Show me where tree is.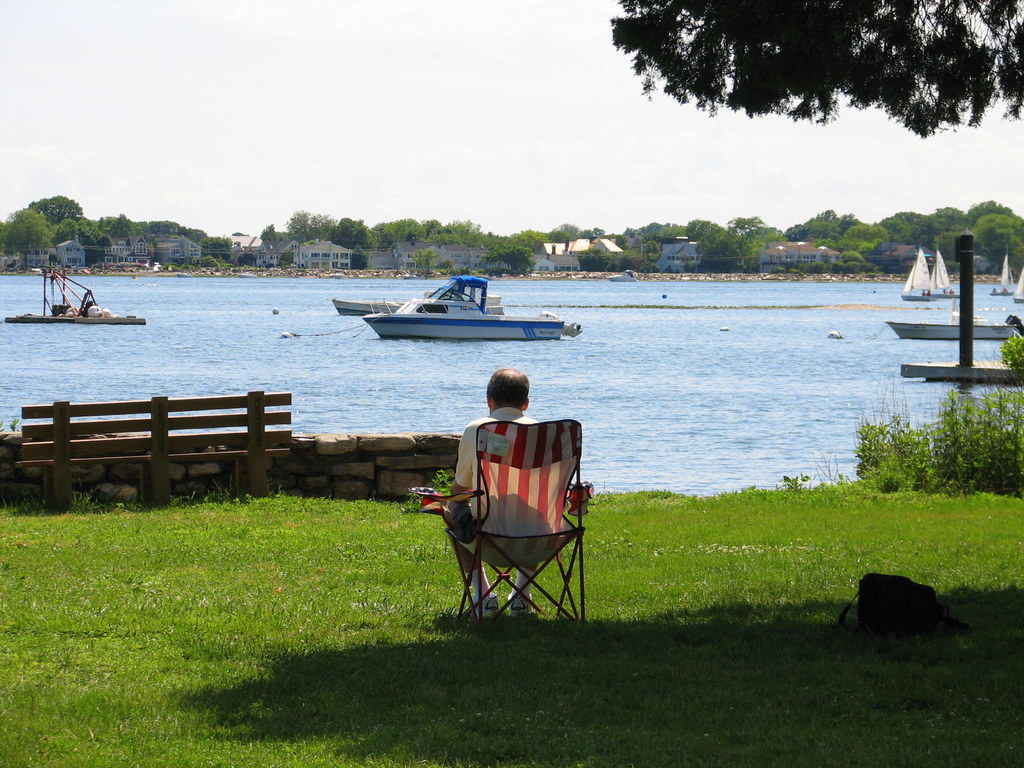
tree is at locate(479, 246, 532, 276).
